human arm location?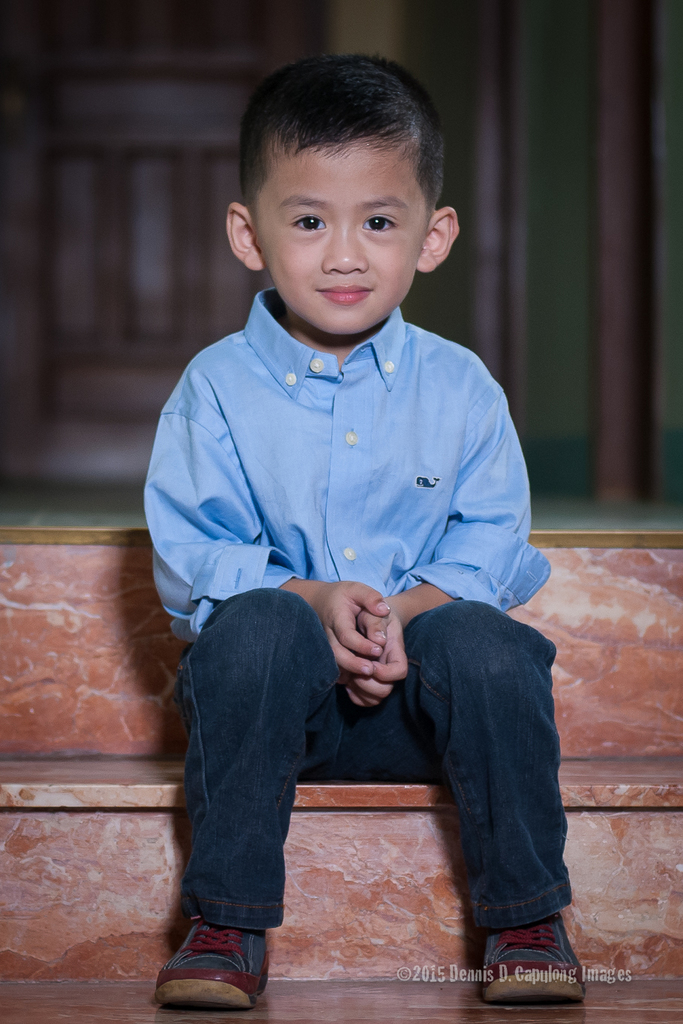
[352,400,547,711]
